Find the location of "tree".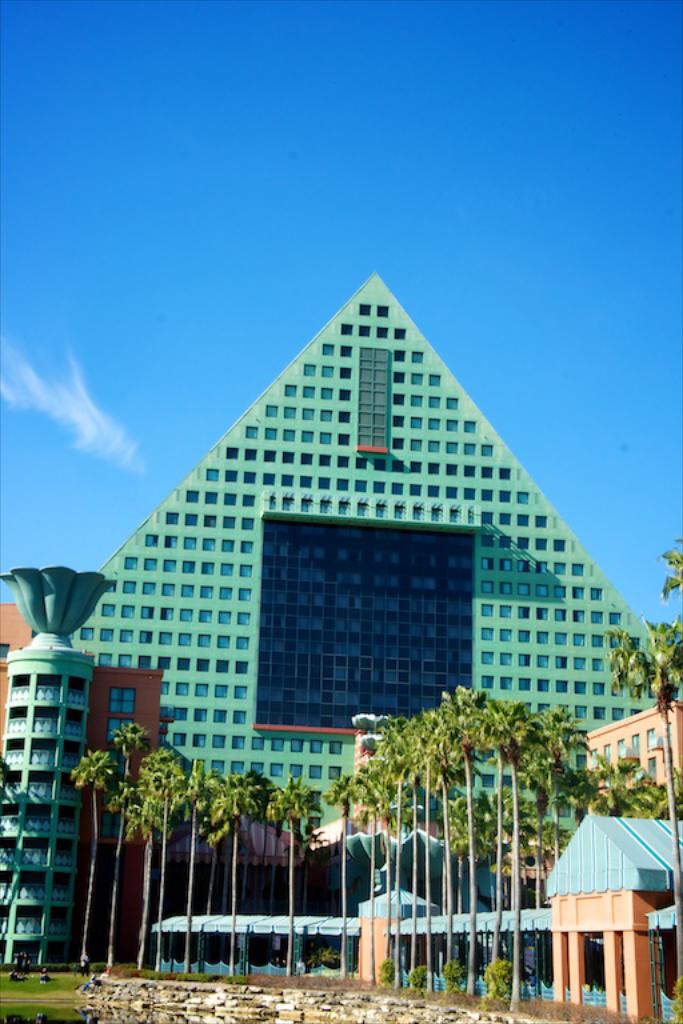
Location: 324 673 679 1015.
